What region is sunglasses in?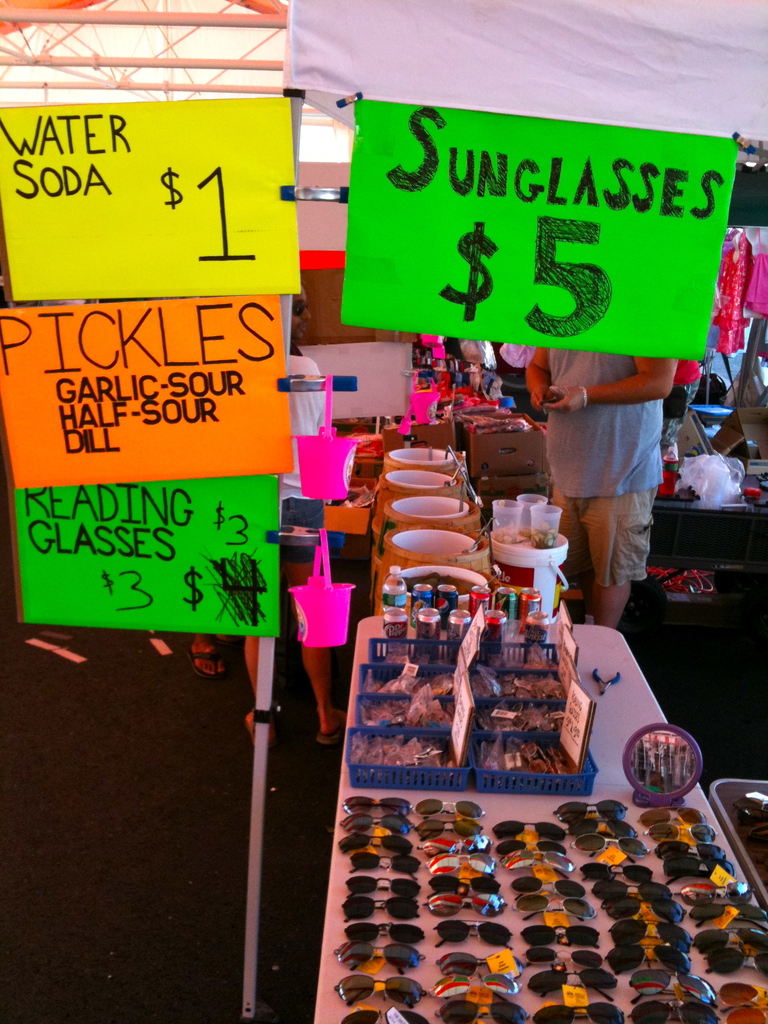
l=550, t=799, r=630, b=824.
